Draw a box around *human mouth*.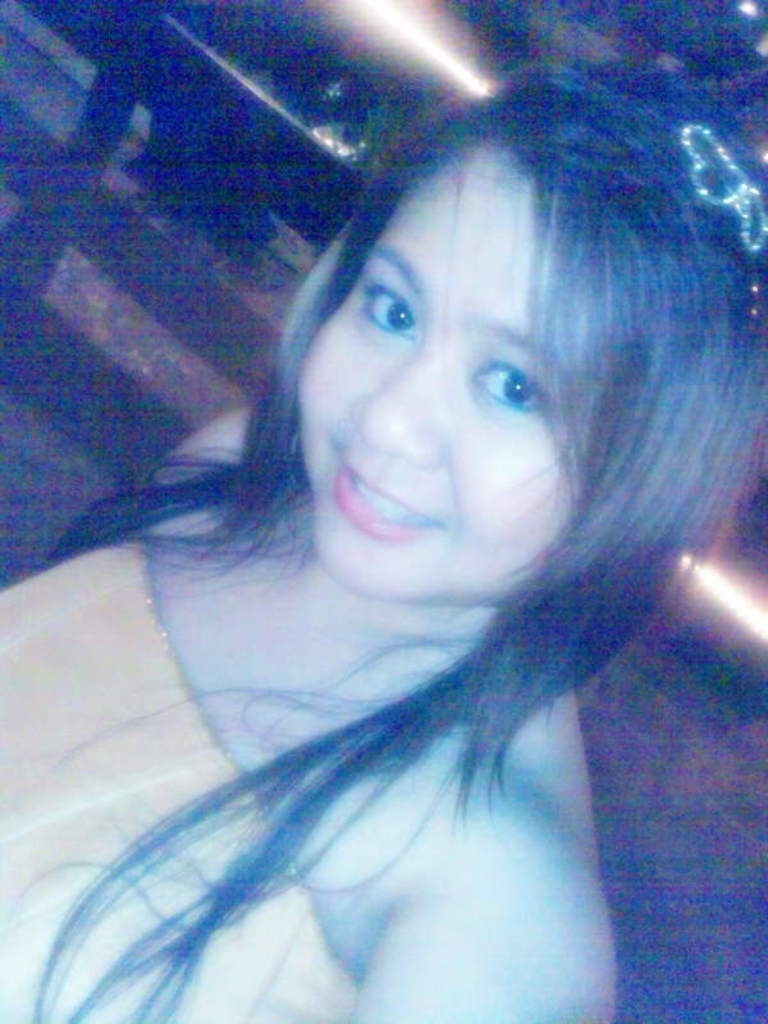
{"left": 328, "top": 468, "right": 465, "bottom": 550}.
